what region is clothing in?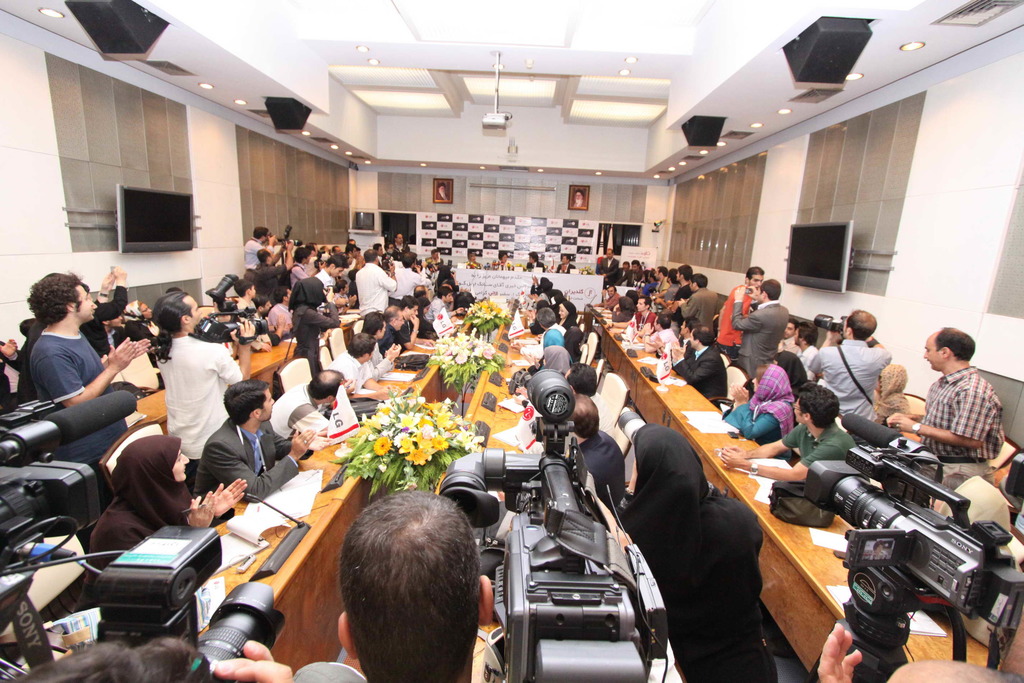
bbox=(941, 458, 993, 487).
